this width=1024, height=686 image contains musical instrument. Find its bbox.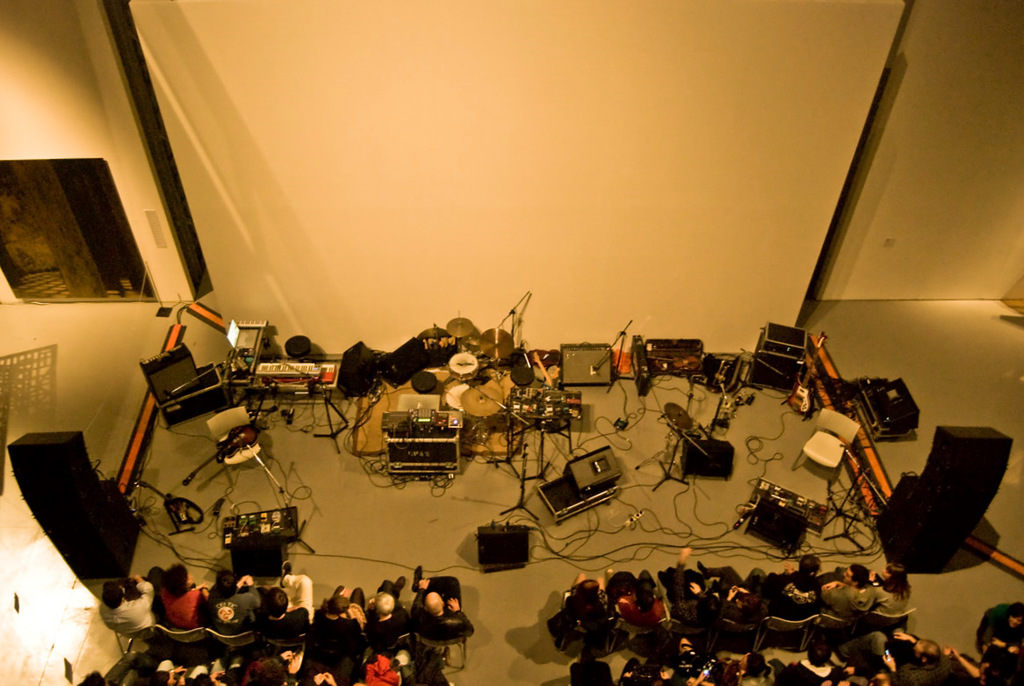
(464, 386, 514, 418).
